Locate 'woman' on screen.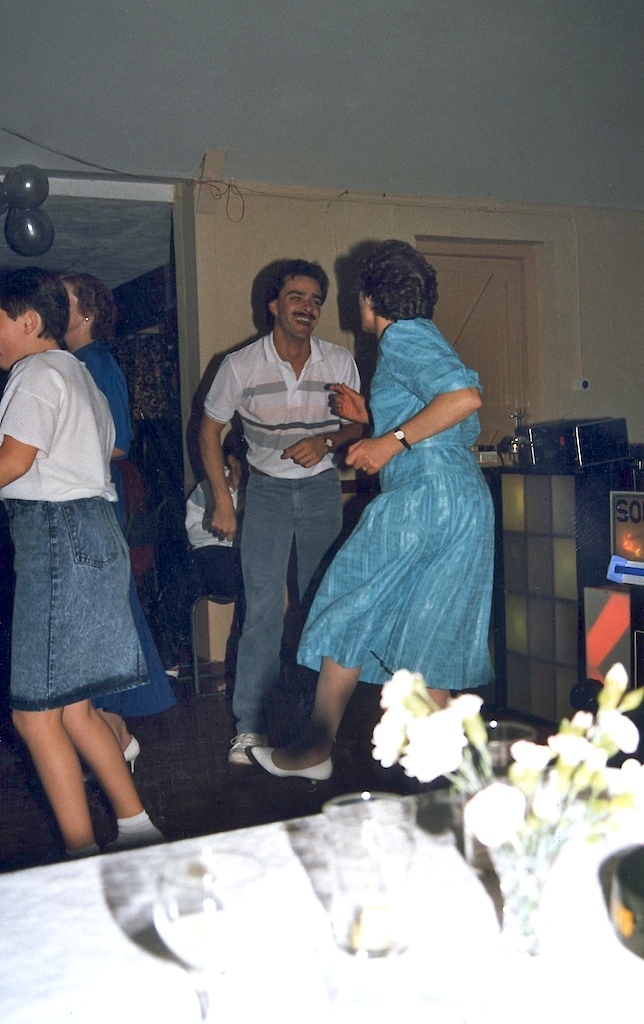
On screen at (314,227,502,774).
